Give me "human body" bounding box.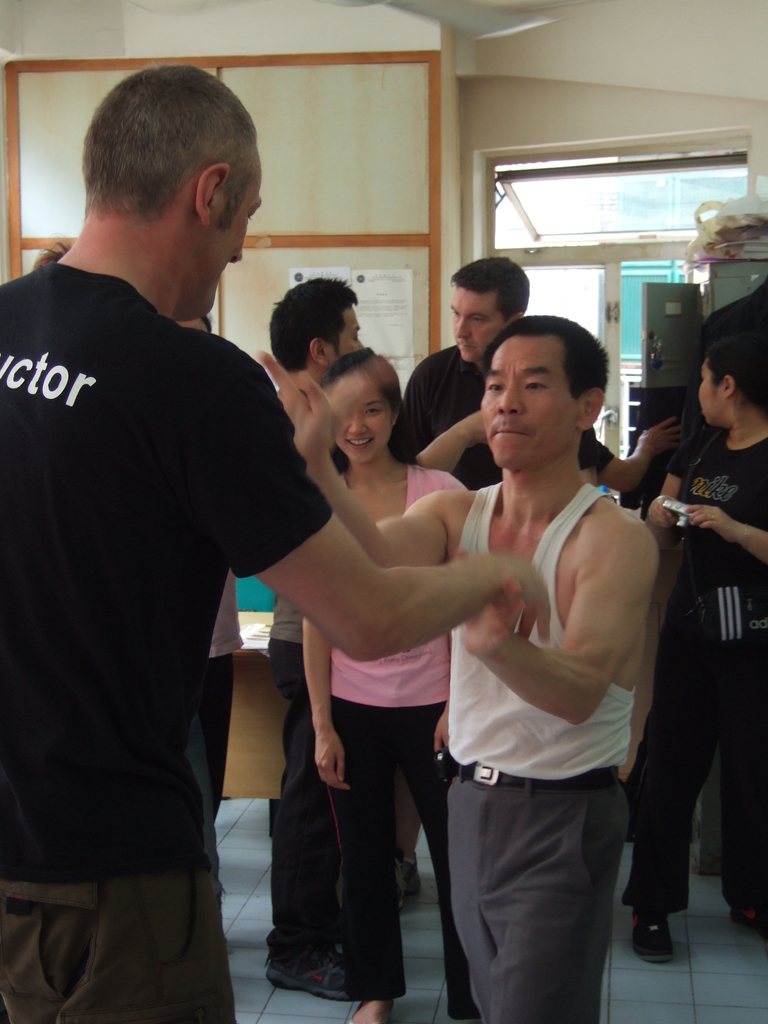
[396, 253, 602, 489].
